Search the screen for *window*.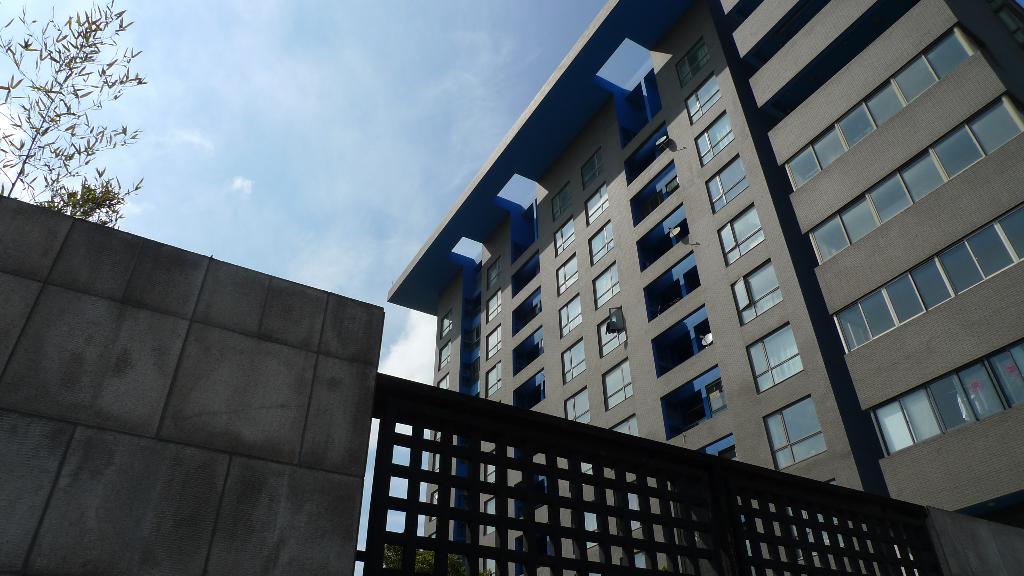
Found at bbox=[483, 288, 503, 326].
